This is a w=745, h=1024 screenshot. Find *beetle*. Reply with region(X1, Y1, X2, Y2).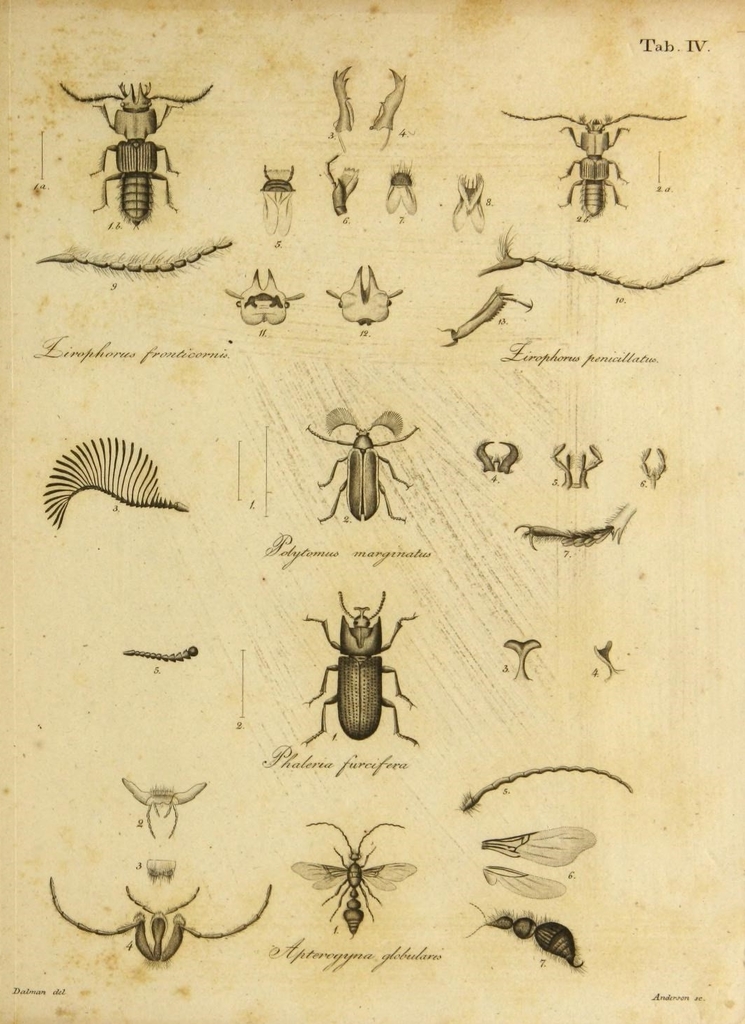
region(307, 408, 414, 528).
